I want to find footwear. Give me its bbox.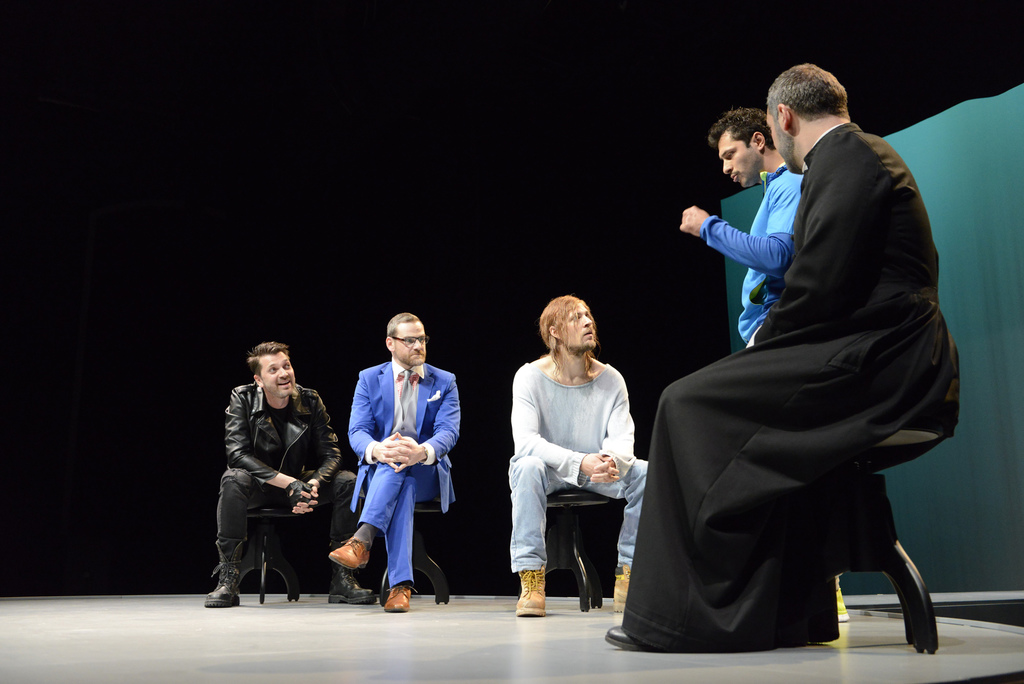
left=834, top=587, right=851, bottom=625.
